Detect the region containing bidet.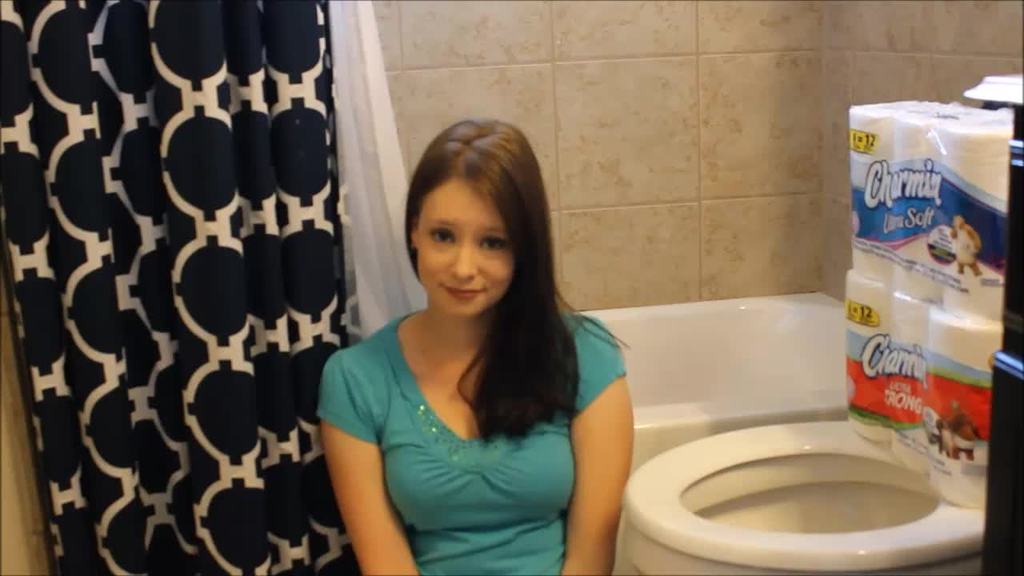
[left=620, top=421, right=977, bottom=575].
